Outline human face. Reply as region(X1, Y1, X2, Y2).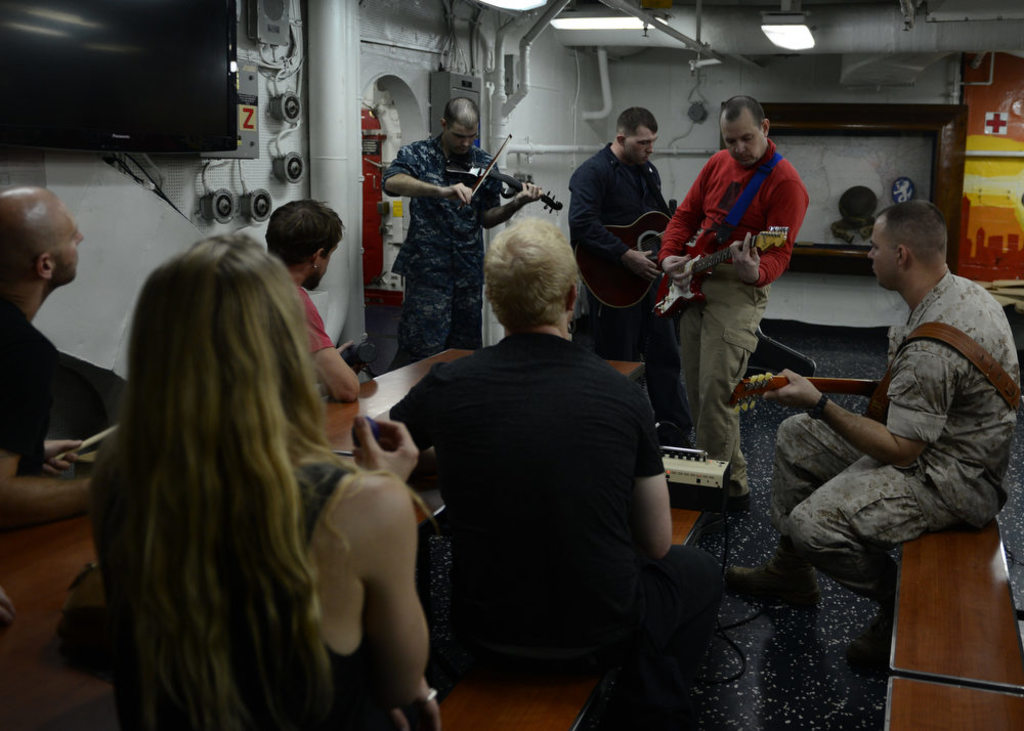
region(56, 213, 85, 282).
